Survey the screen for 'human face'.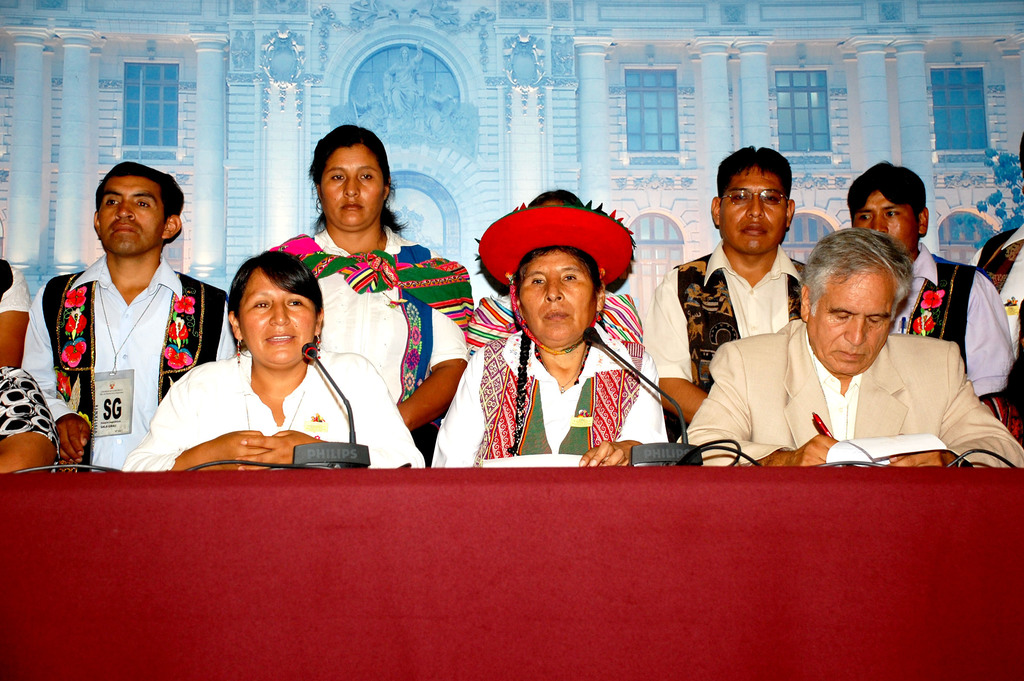
Survey found: detection(98, 176, 164, 252).
